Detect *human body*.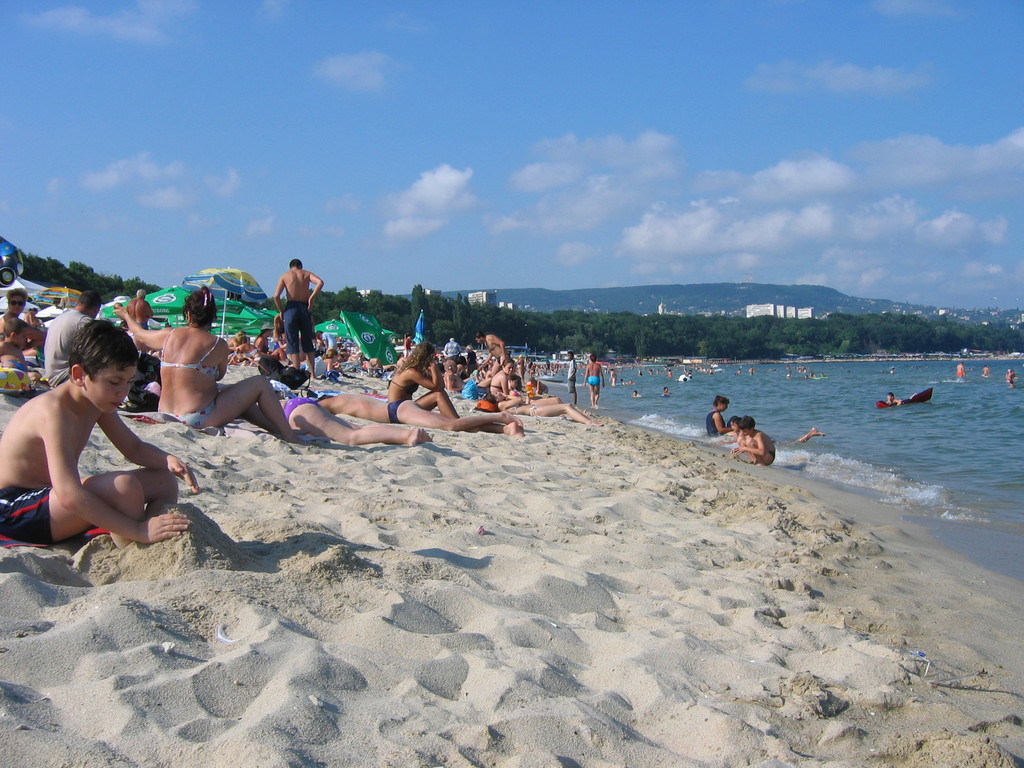
Detected at (left=589, top=349, right=609, bottom=408).
